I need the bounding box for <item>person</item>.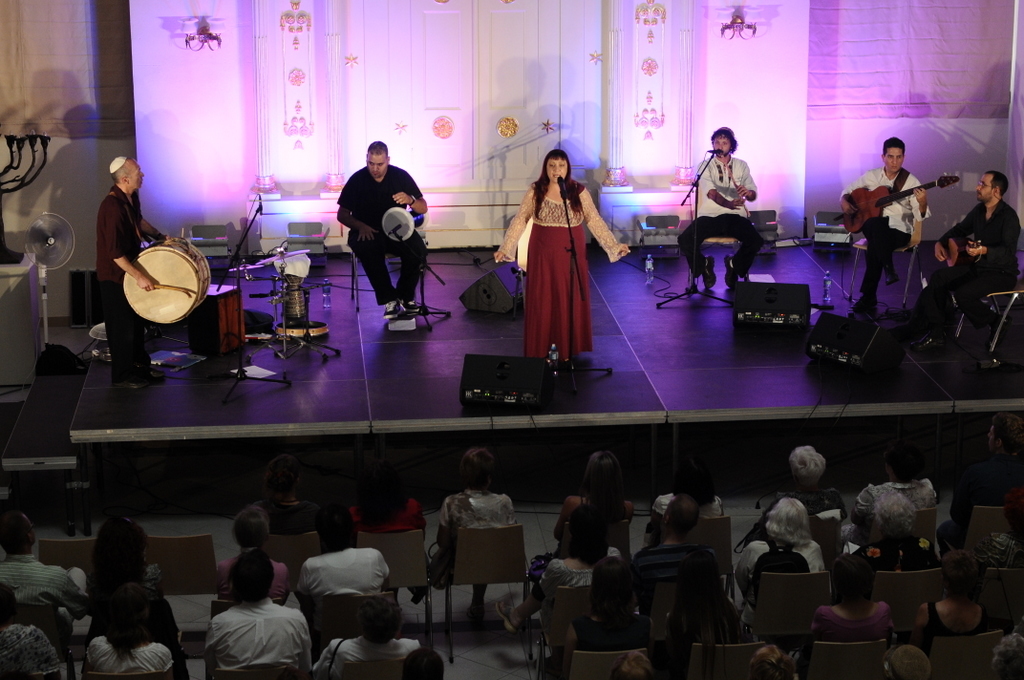
Here it is: bbox=(0, 610, 63, 677).
